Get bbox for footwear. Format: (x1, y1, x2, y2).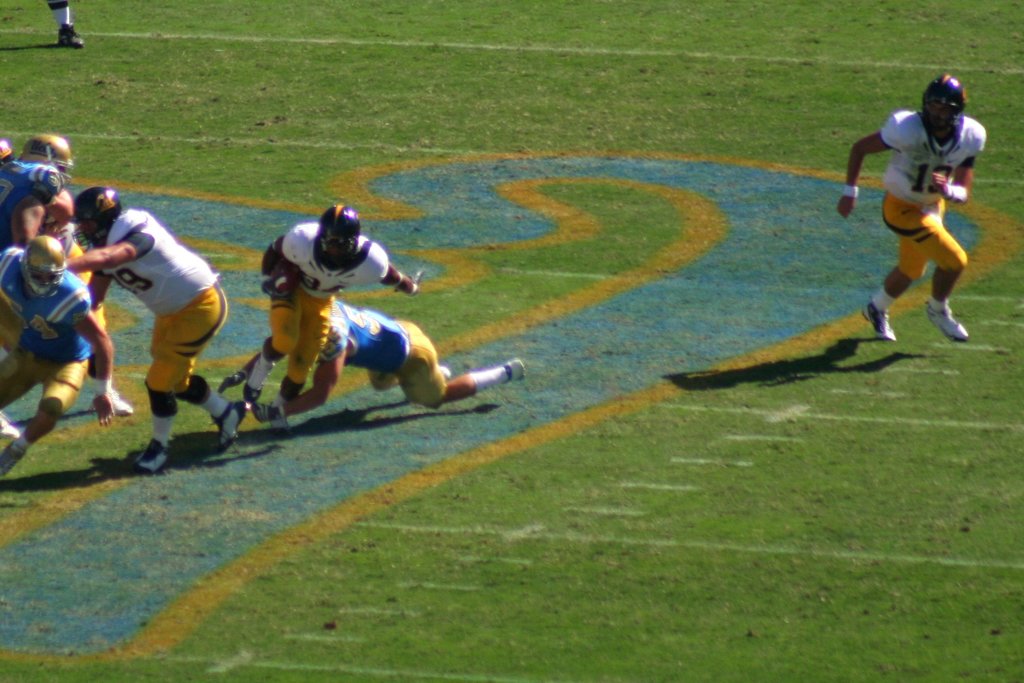
(505, 352, 527, 378).
